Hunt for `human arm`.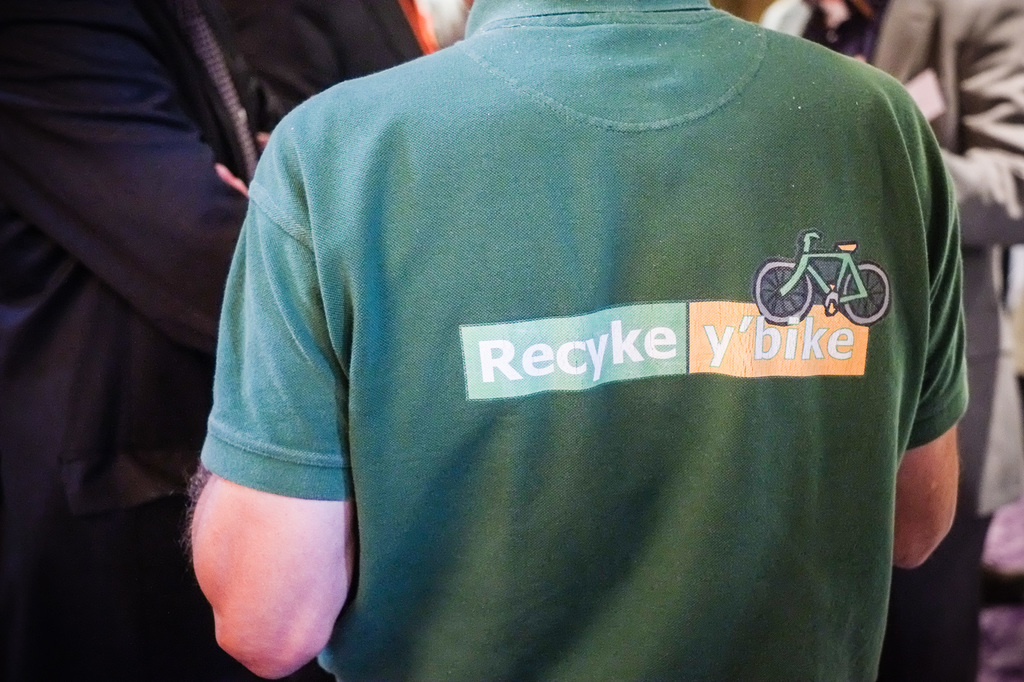
Hunted down at region(177, 221, 378, 653).
